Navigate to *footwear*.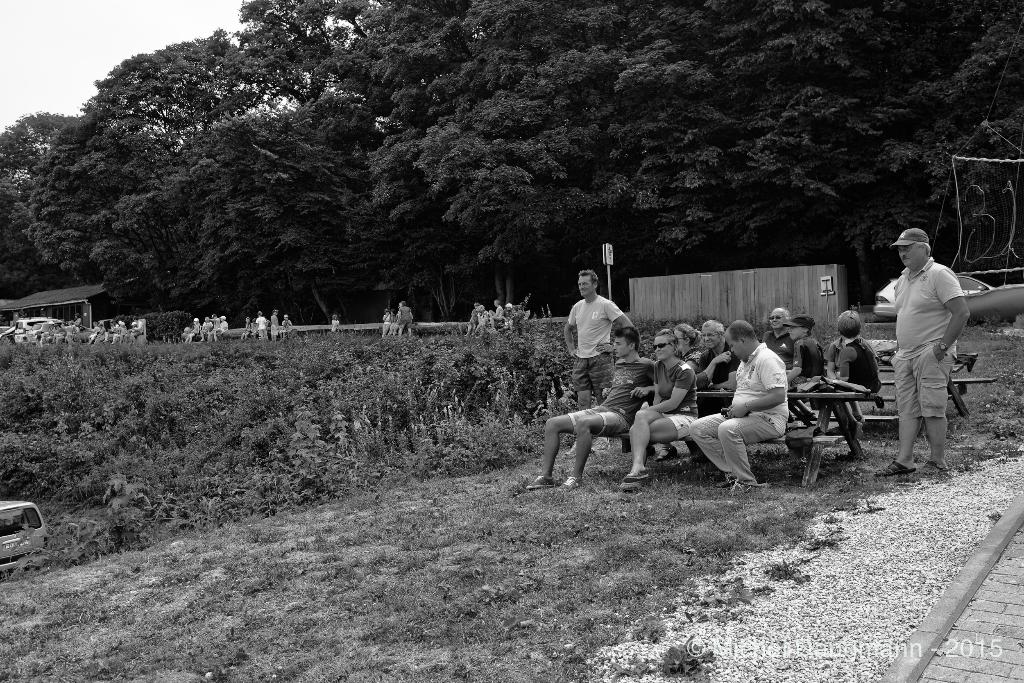
Navigation target: locate(614, 463, 650, 481).
